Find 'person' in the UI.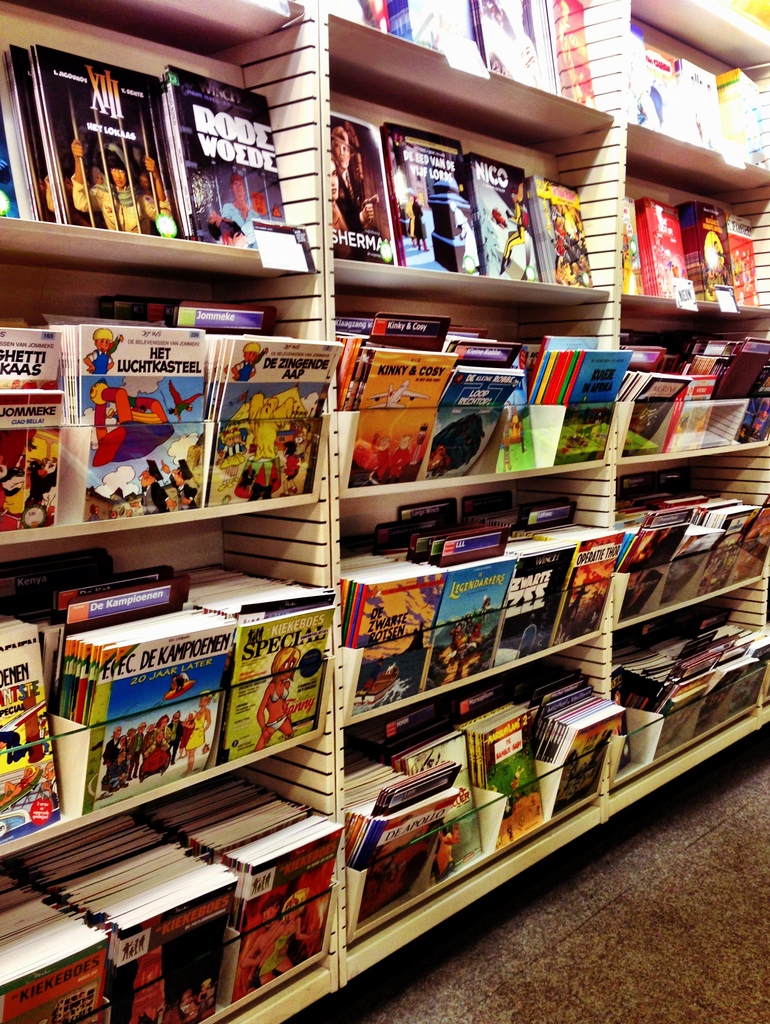
UI element at Rect(218, 172, 265, 246).
